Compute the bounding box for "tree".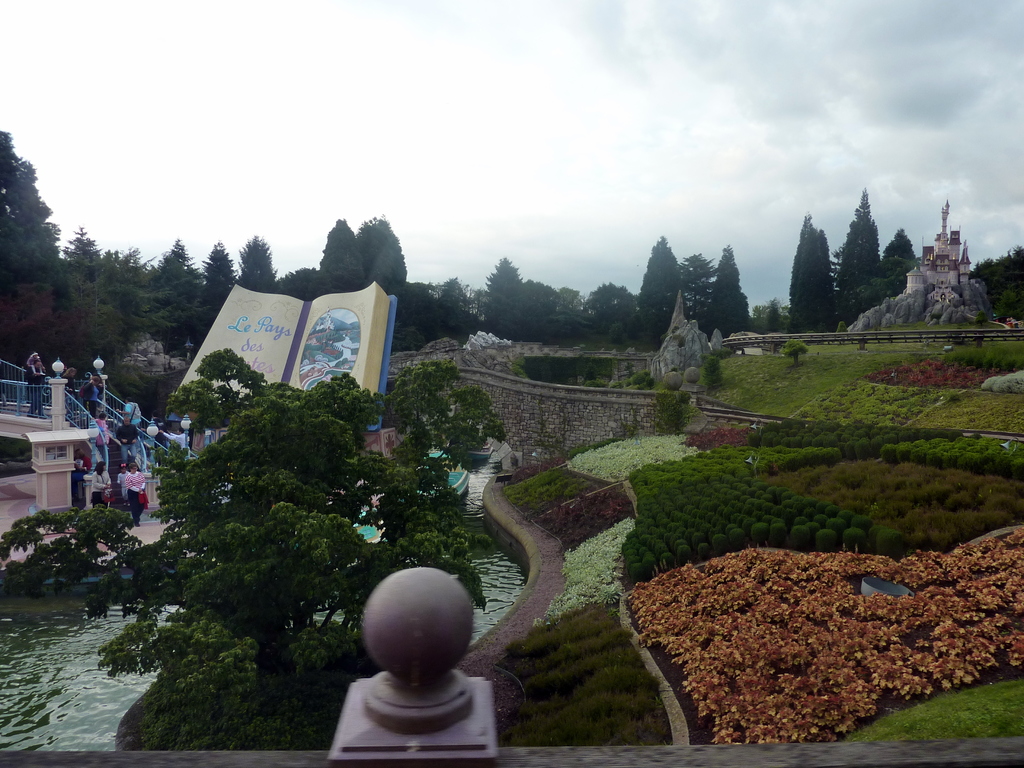
(964,243,1023,323).
